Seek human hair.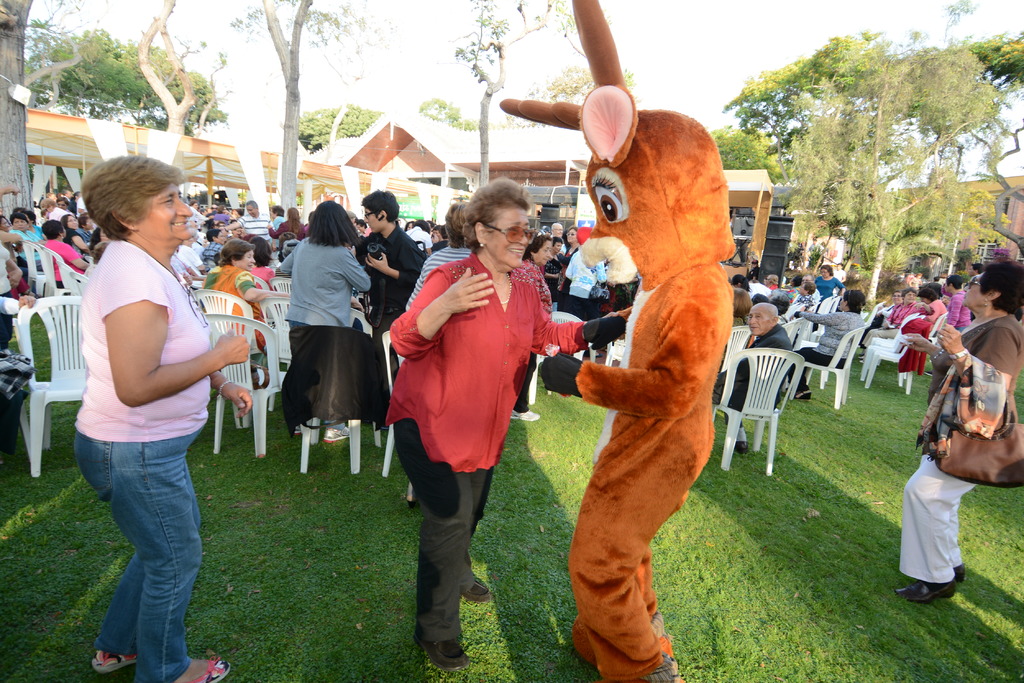
pyautogui.locateOnScreen(731, 271, 751, 292).
